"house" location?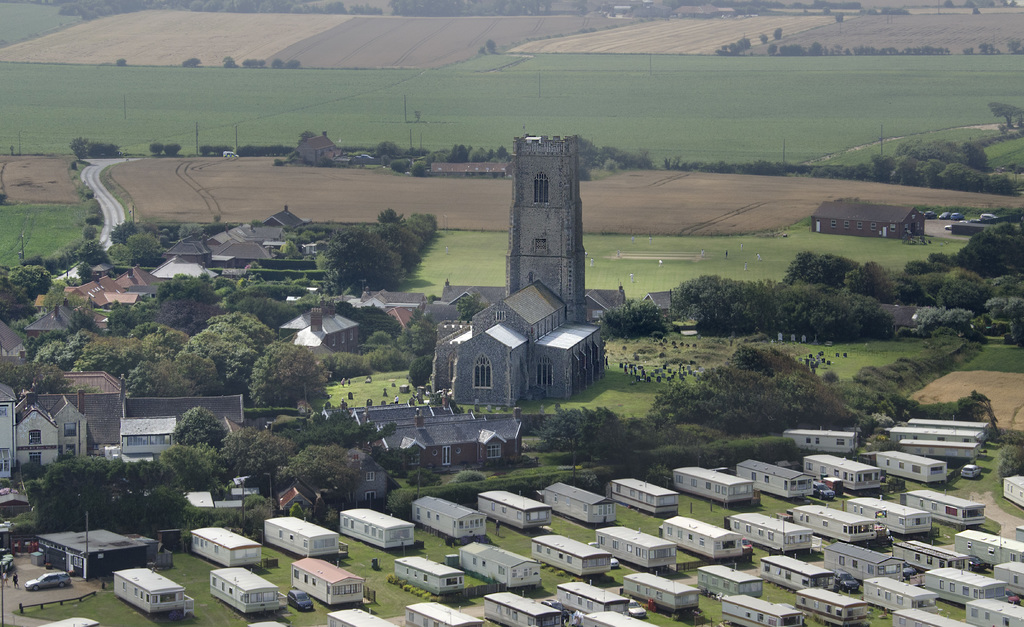
(607, 475, 679, 512)
